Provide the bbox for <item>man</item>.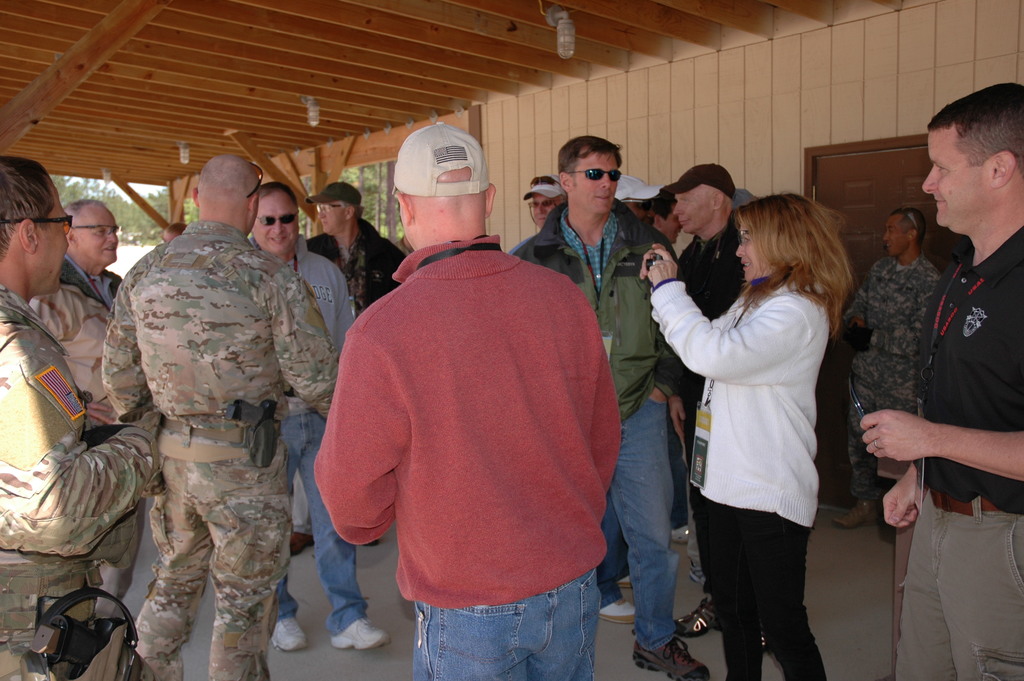
0, 154, 166, 680.
